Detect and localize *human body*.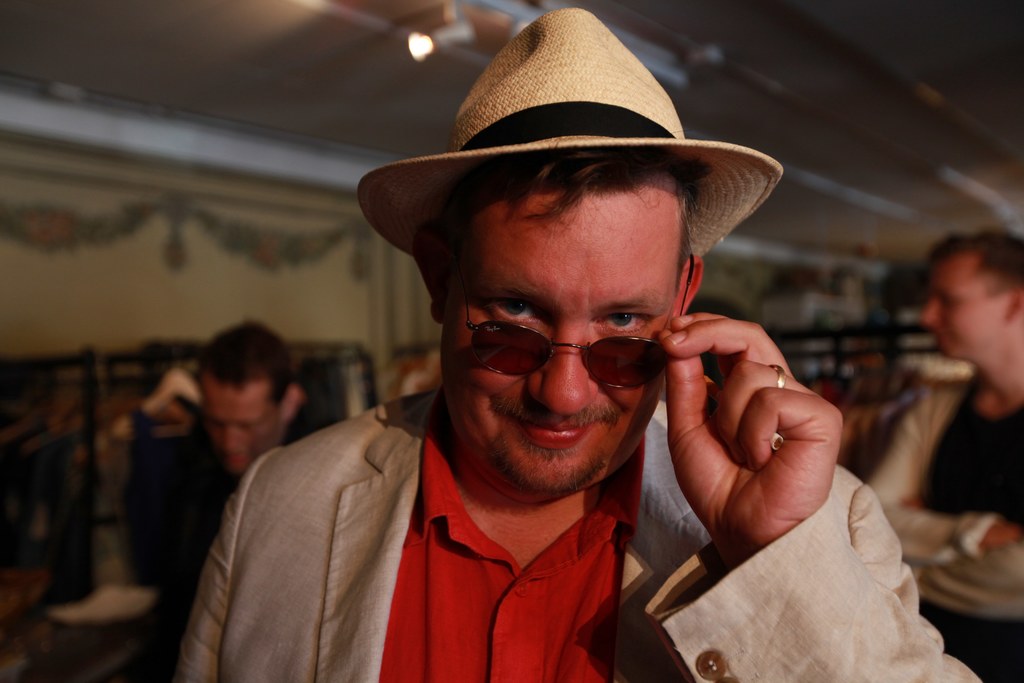
Localized at {"left": 172, "top": 6, "right": 988, "bottom": 682}.
